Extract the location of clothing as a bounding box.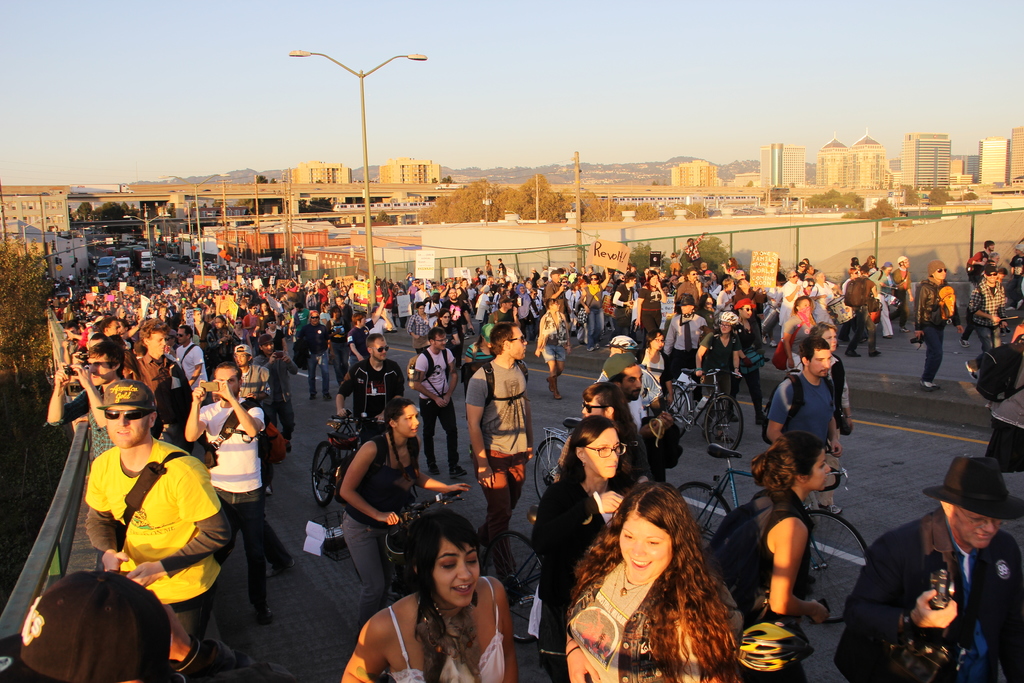
663 314 706 372.
